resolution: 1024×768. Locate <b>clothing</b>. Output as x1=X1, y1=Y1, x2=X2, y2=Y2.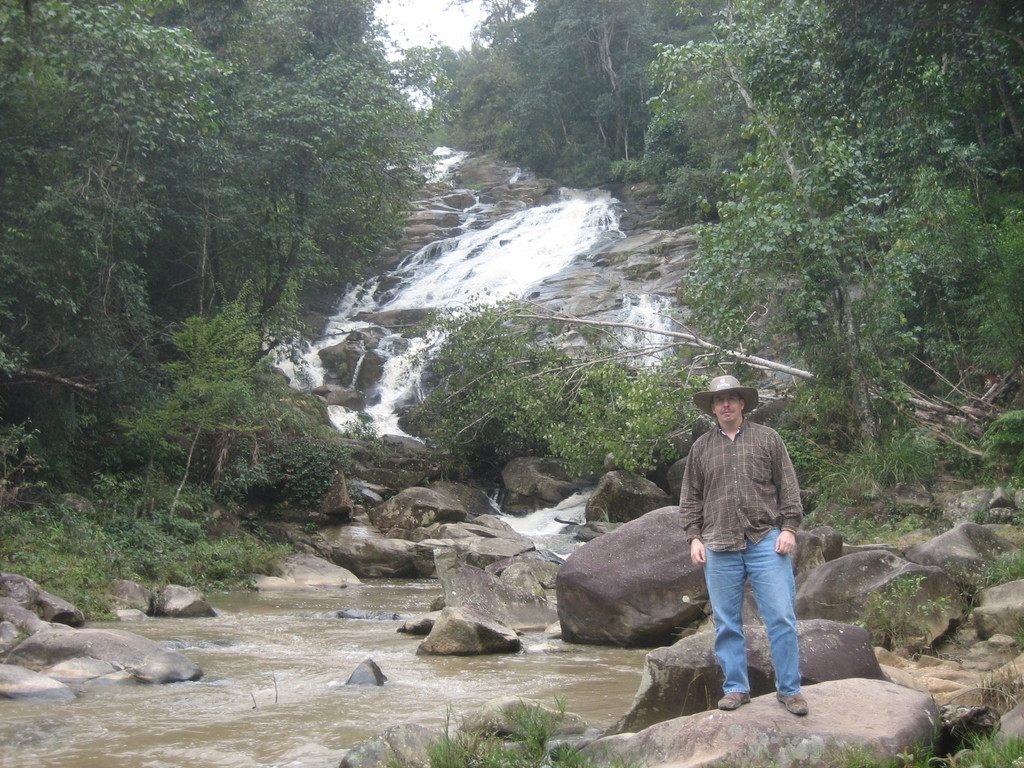
x1=698, y1=524, x2=804, y2=699.
